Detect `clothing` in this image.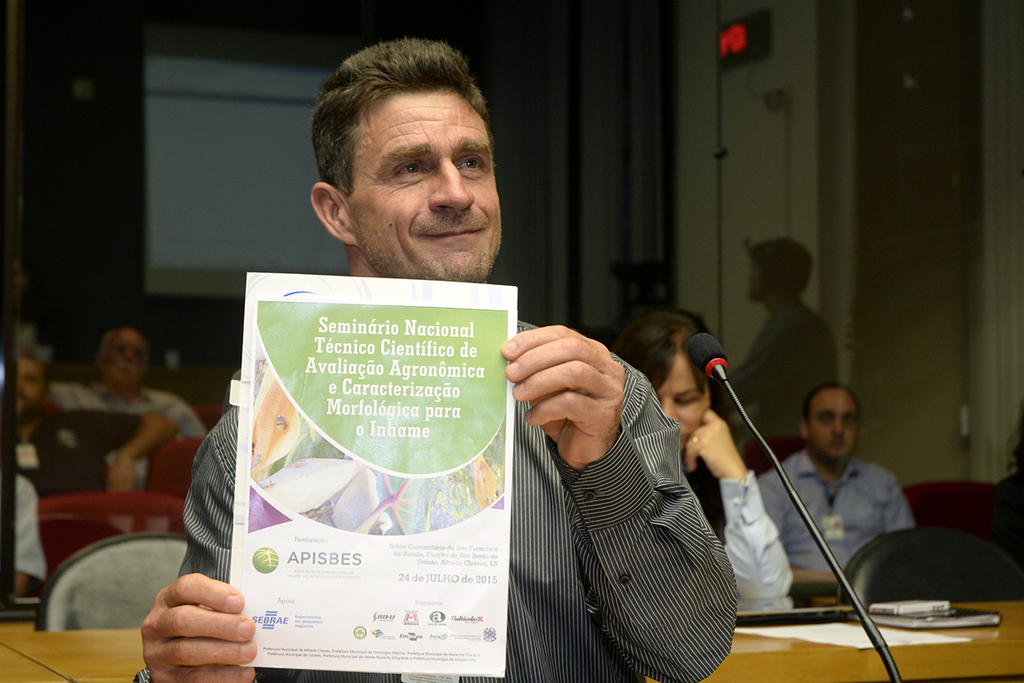
Detection: detection(763, 445, 919, 587).
